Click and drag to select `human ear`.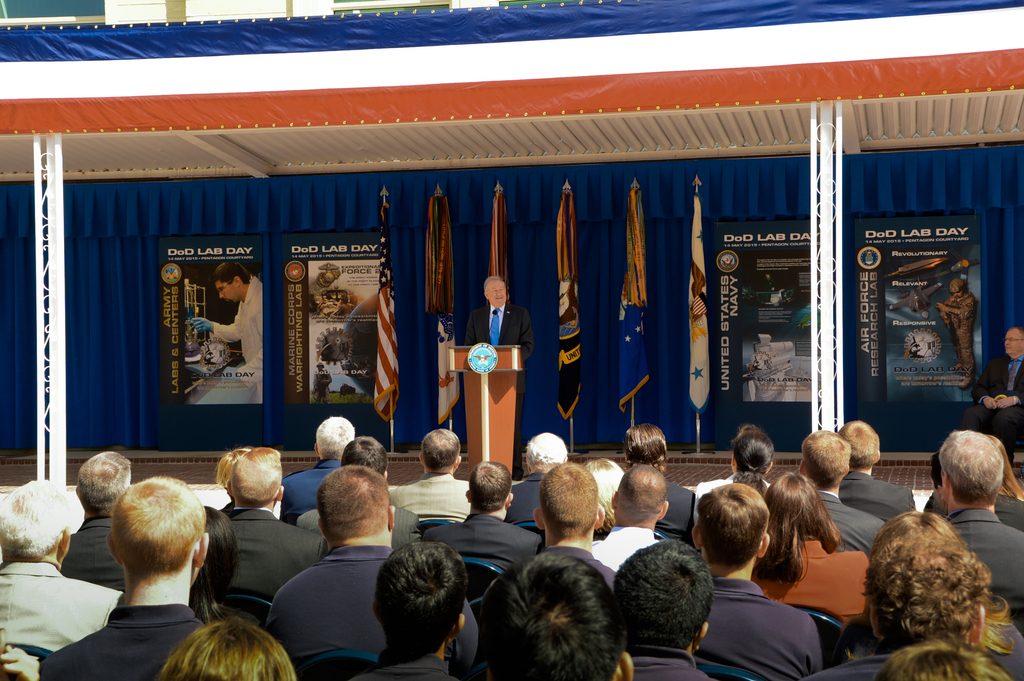
Selection: bbox(463, 487, 470, 502).
